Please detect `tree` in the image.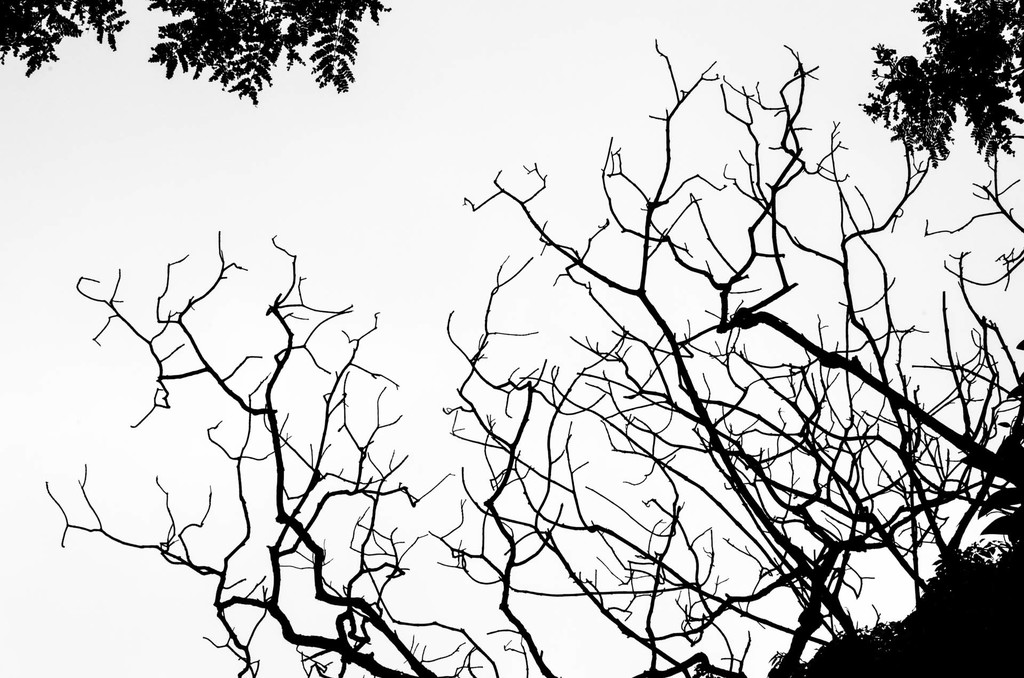
bbox=[773, 528, 1023, 677].
